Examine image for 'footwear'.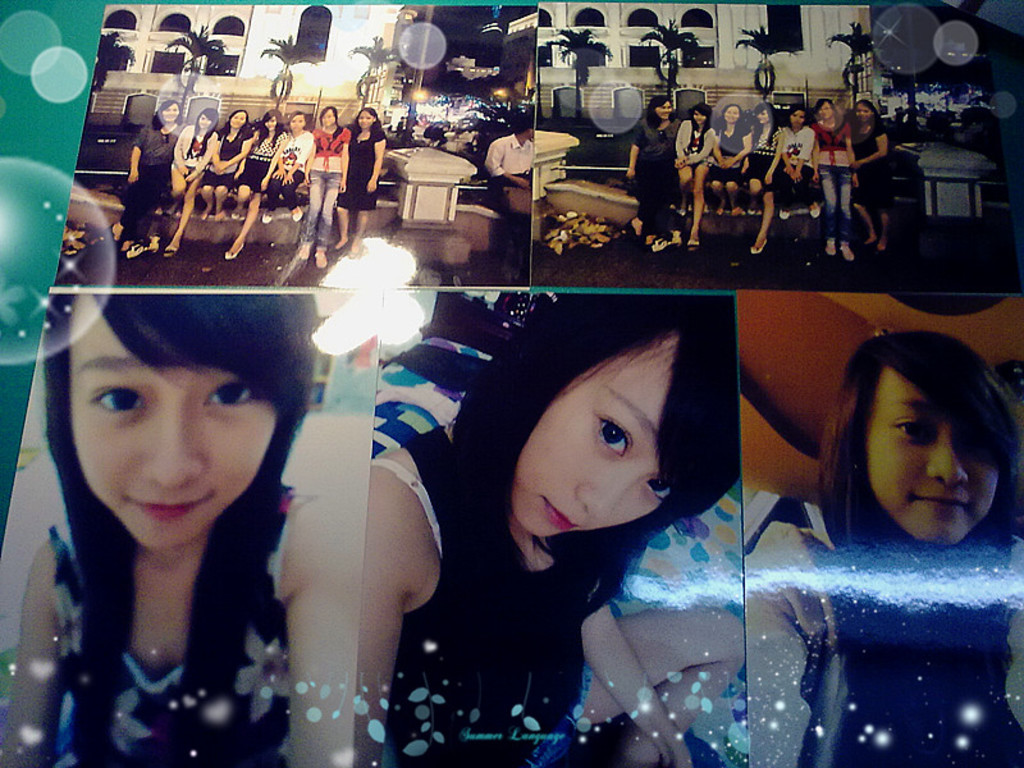
Examination result: box=[291, 202, 305, 220].
